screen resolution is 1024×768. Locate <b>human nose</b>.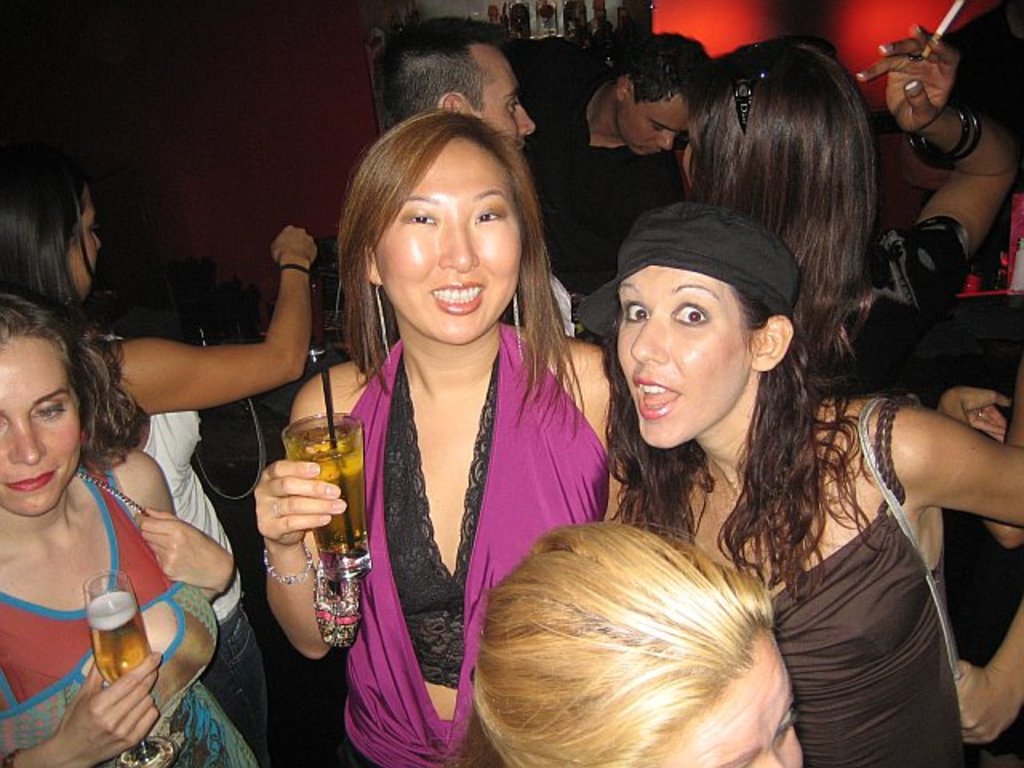
pyautogui.locateOnScreen(629, 309, 674, 366).
